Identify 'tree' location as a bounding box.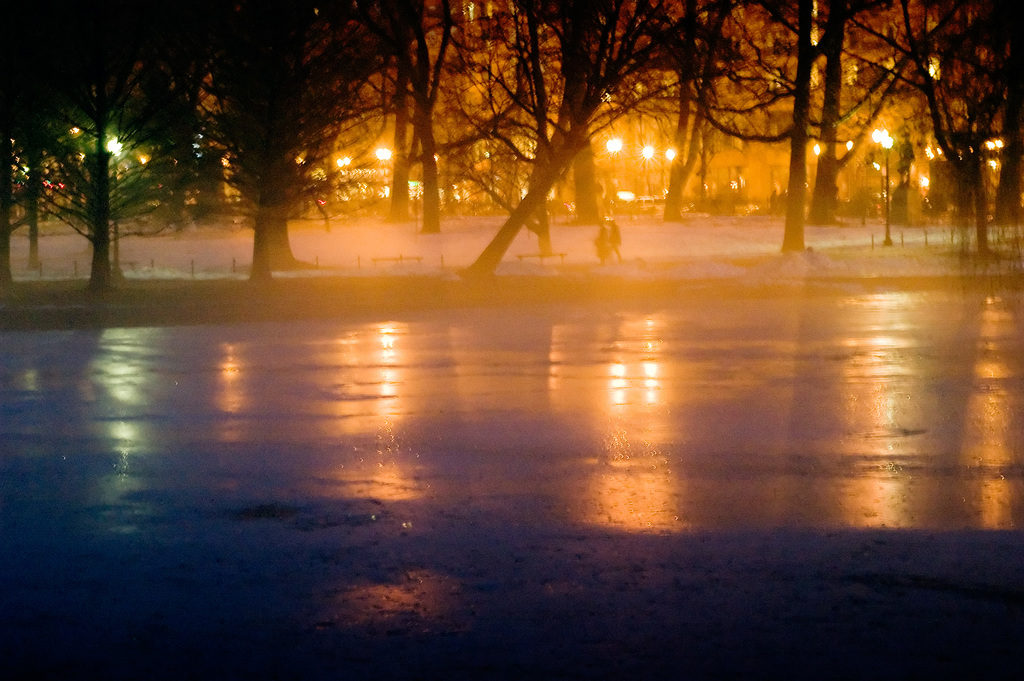
[157, 0, 359, 254].
